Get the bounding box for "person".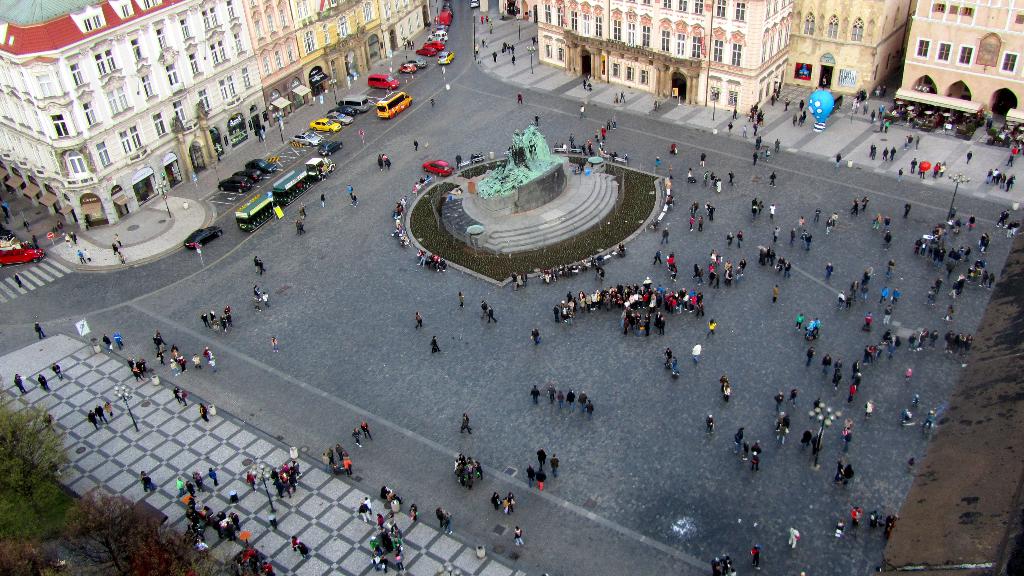
region(774, 289, 779, 296).
